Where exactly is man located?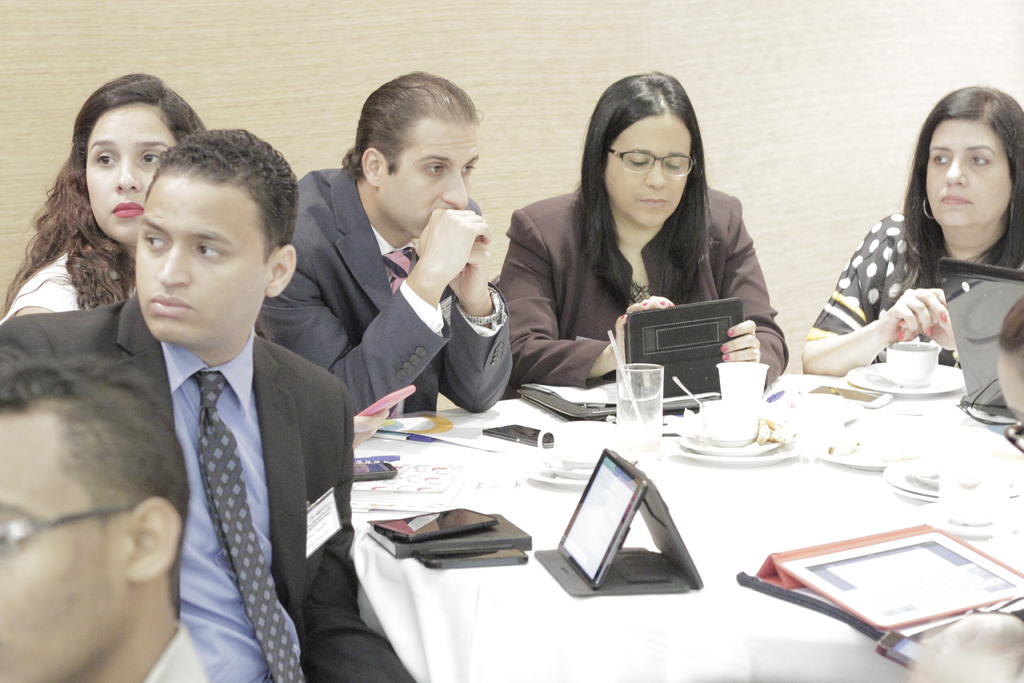
Its bounding box is <box>255,68,518,413</box>.
